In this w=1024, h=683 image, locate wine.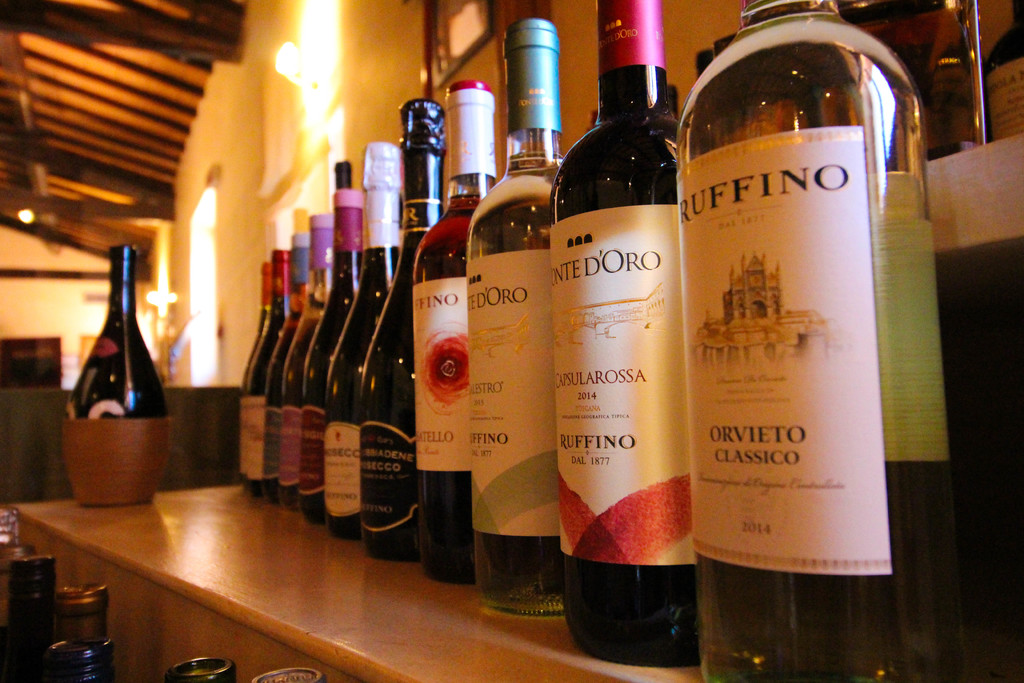
Bounding box: BBox(680, 28, 911, 658).
